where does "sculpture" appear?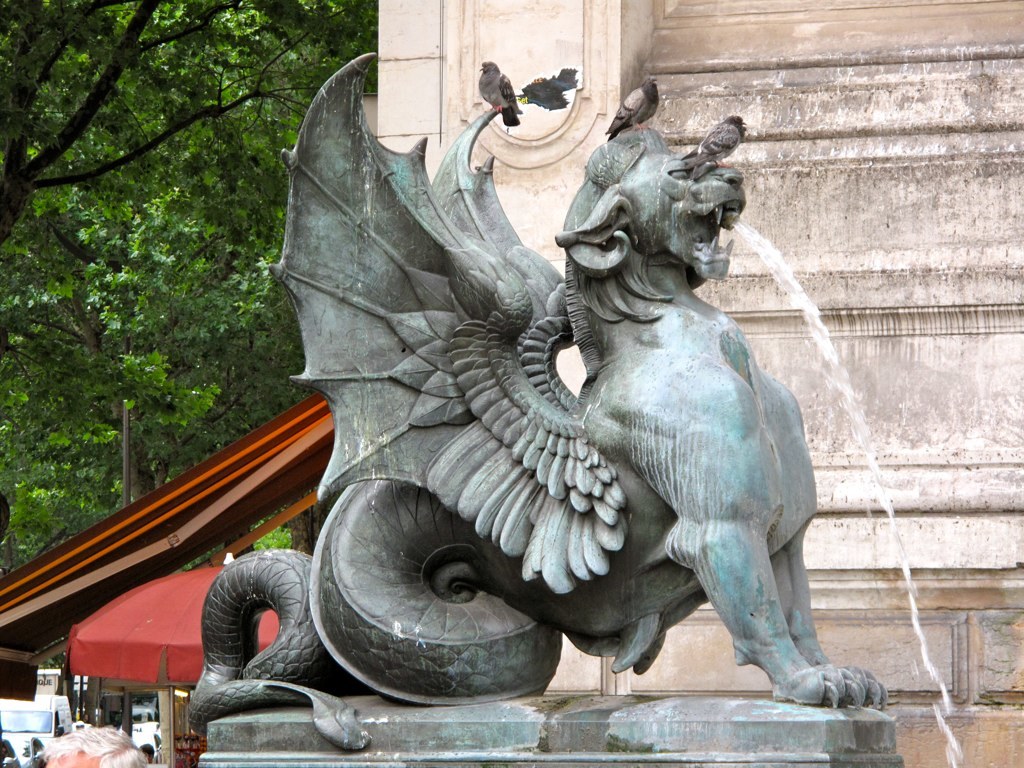
Appears at (x1=175, y1=43, x2=891, y2=761).
